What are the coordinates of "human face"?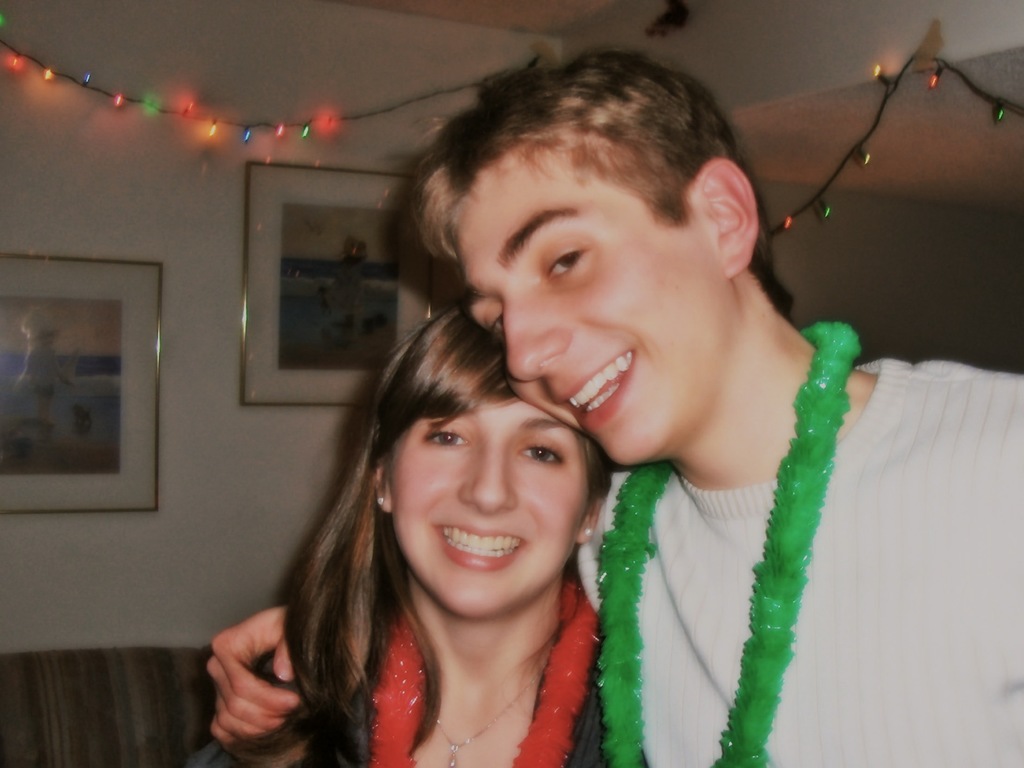
box(393, 398, 579, 618).
